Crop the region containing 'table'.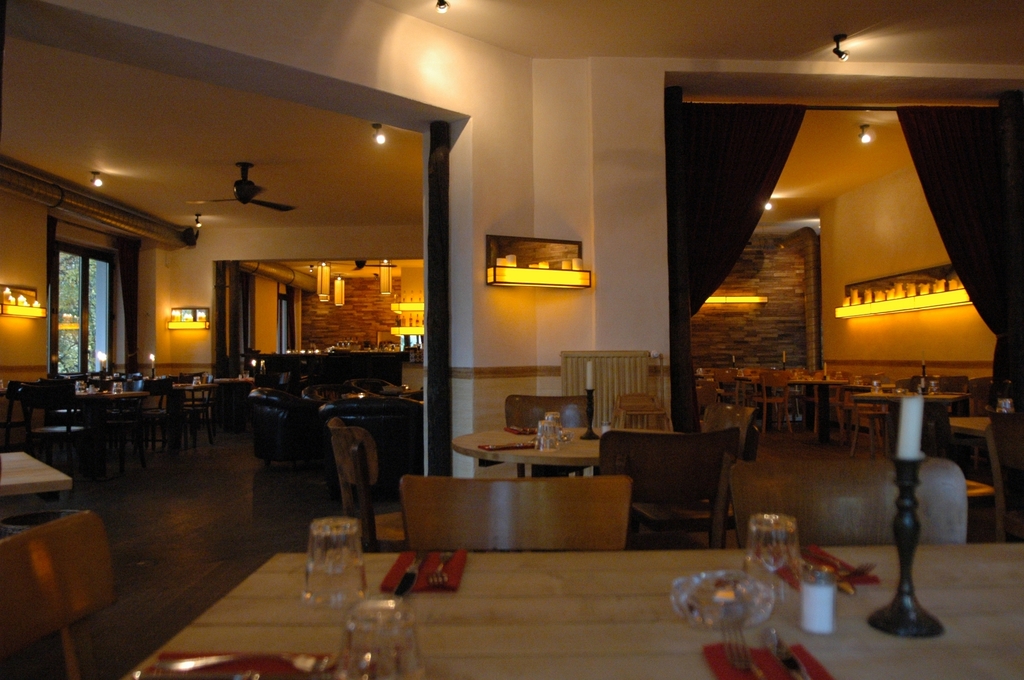
Crop region: pyautogui.locateOnScreen(124, 538, 1023, 679).
